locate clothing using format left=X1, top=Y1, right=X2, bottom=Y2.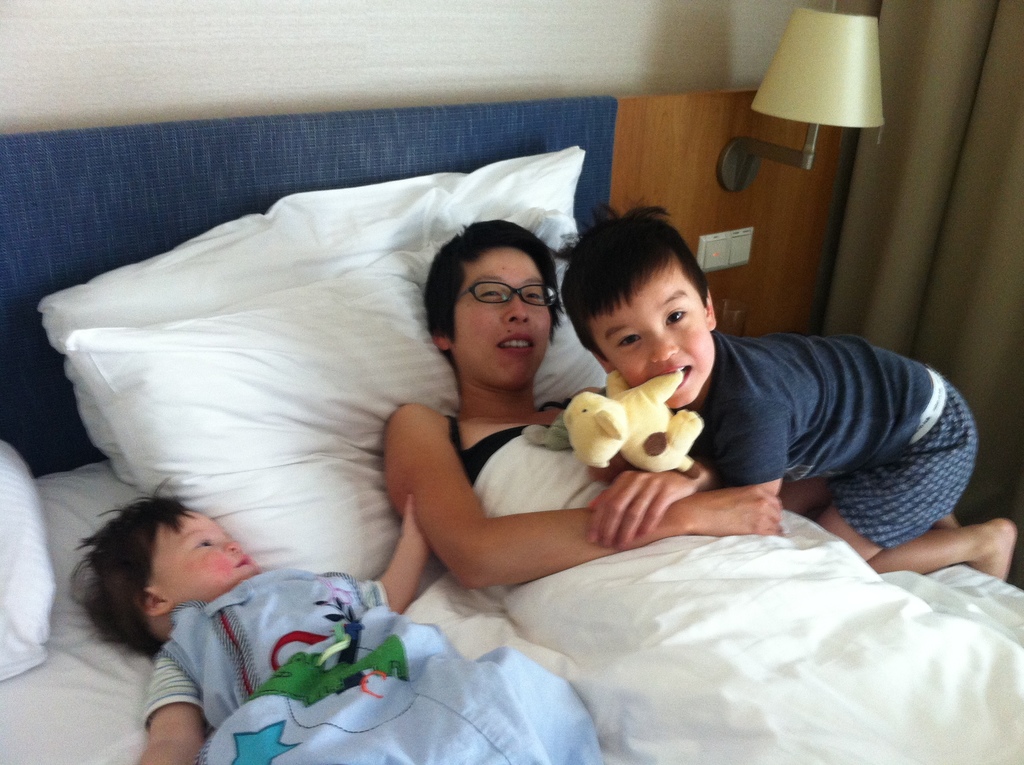
left=145, top=567, right=605, bottom=764.
